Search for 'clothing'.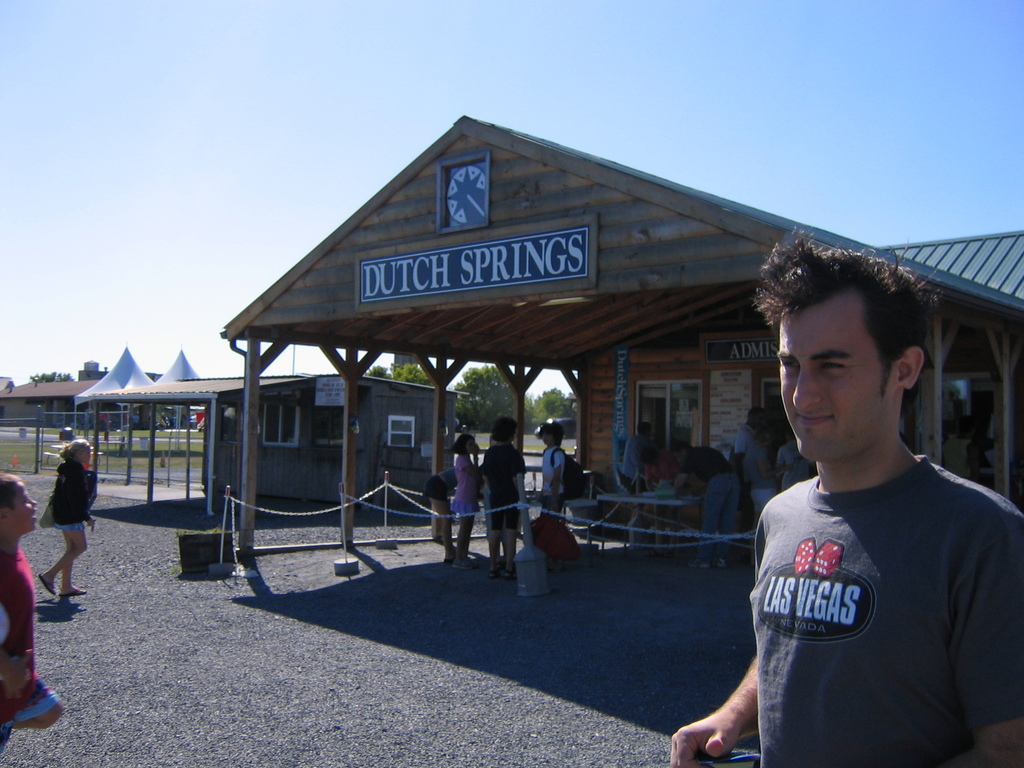
Found at [446, 452, 483, 519].
